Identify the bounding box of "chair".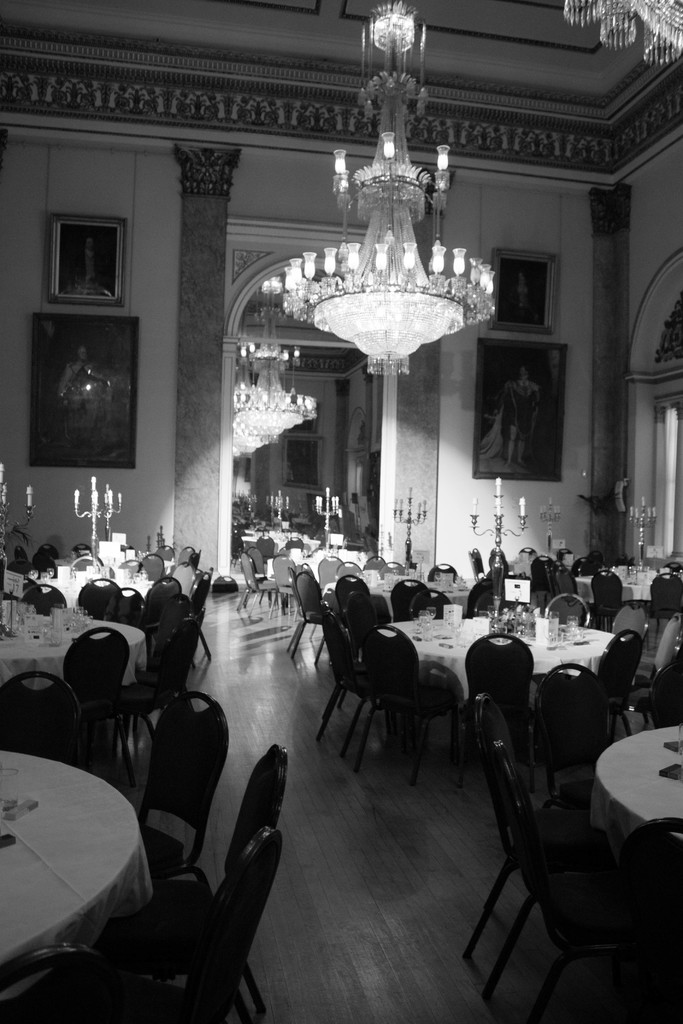
<box>283,539,302,548</box>.
